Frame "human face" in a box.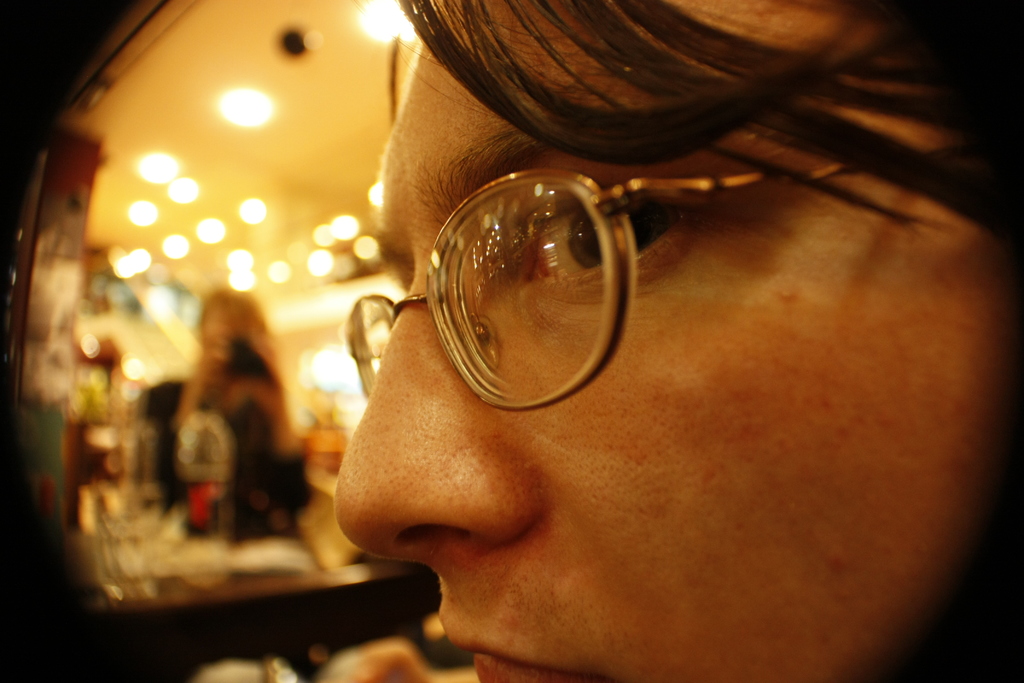
detection(326, 0, 1009, 682).
